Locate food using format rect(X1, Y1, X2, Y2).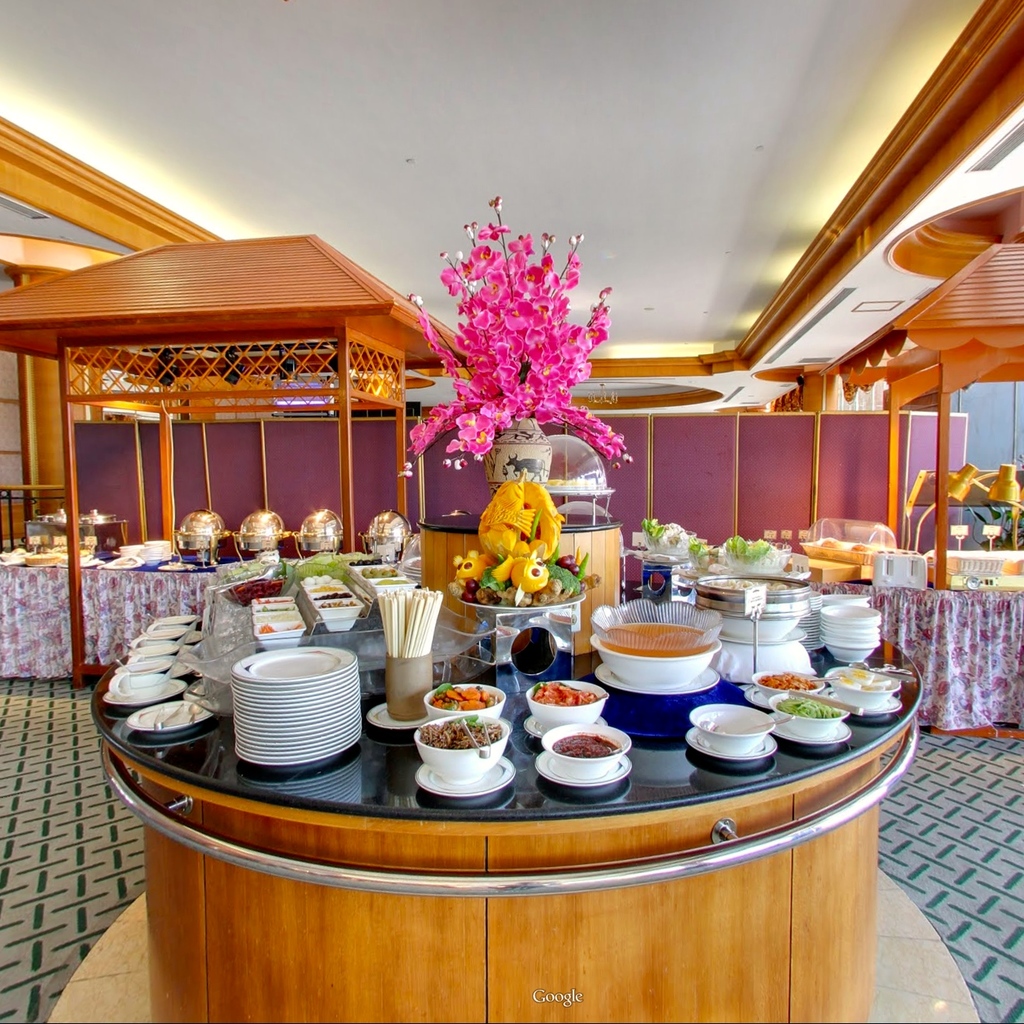
rect(167, 556, 186, 573).
